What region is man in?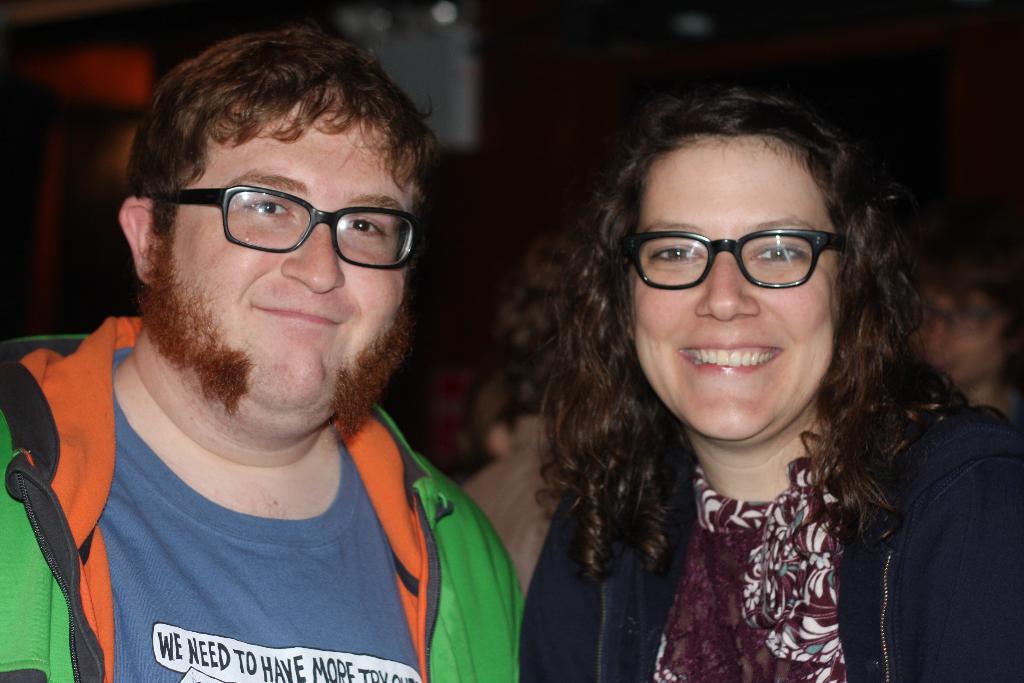
[left=0, top=22, right=612, bottom=675].
